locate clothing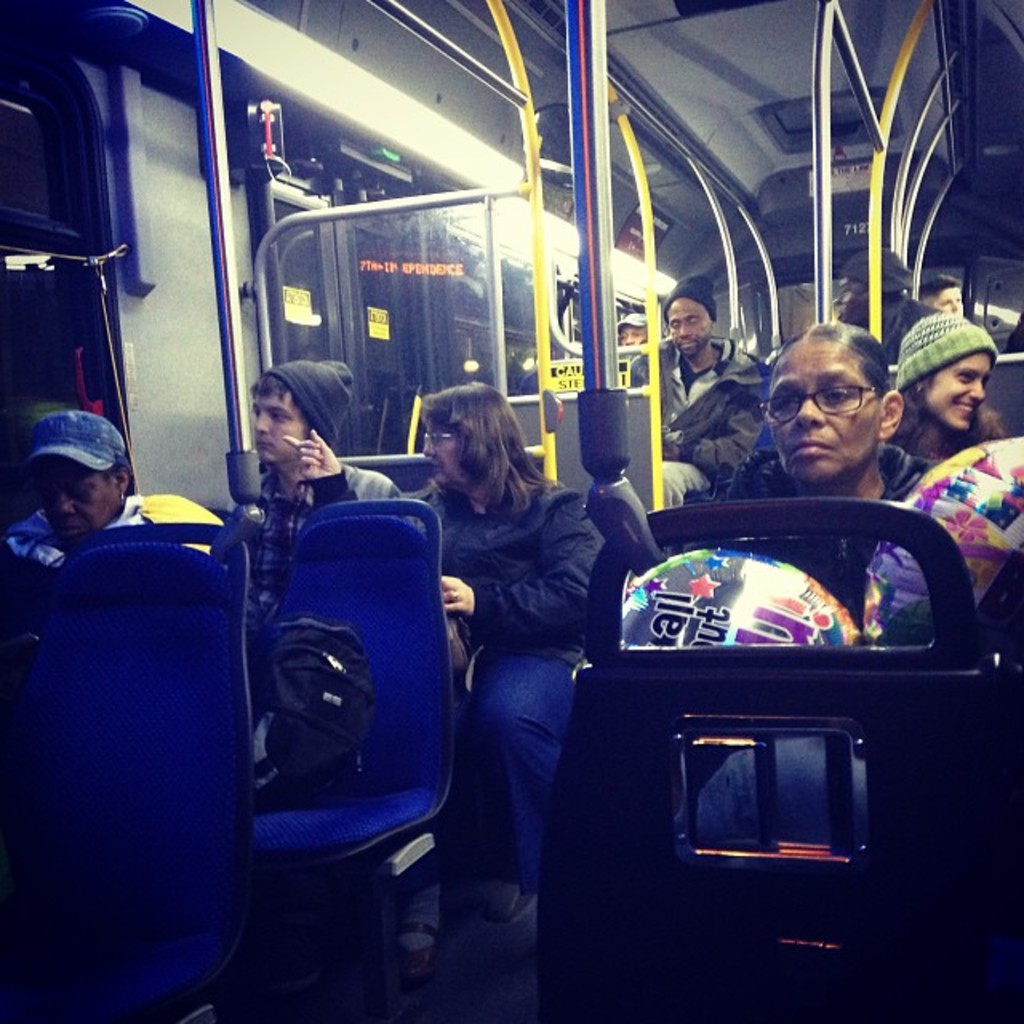
411/477/603/898
